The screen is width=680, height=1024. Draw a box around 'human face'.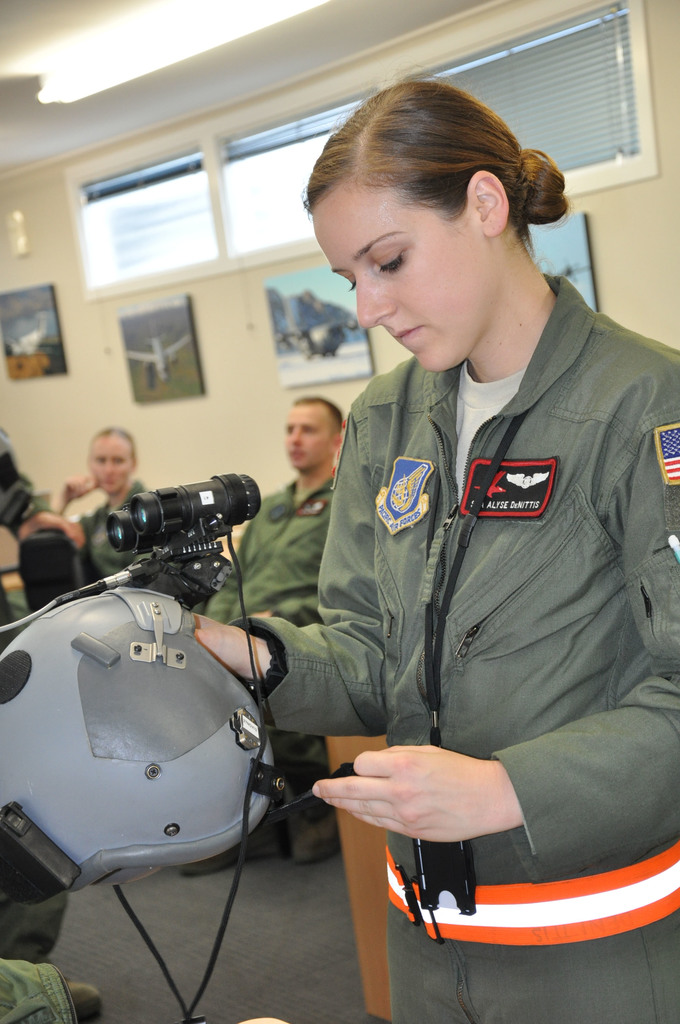
Rect(311, 183, 479, 369).
